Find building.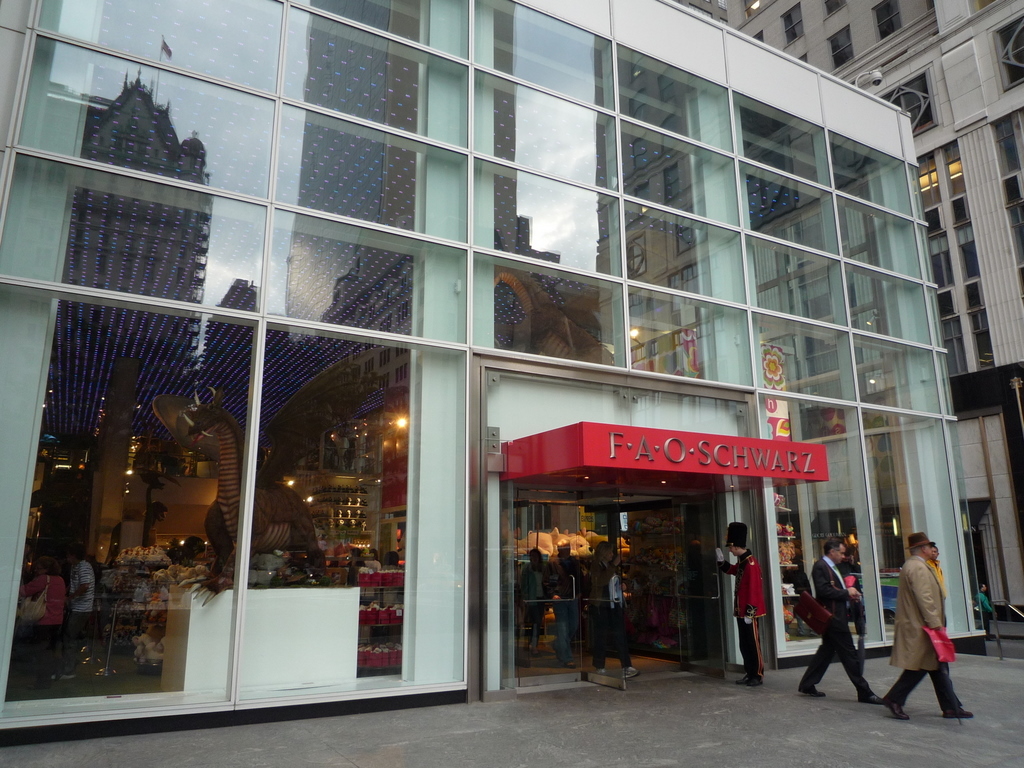
pyautogui.locateOnScreen(687, 0, 1023, 636).
